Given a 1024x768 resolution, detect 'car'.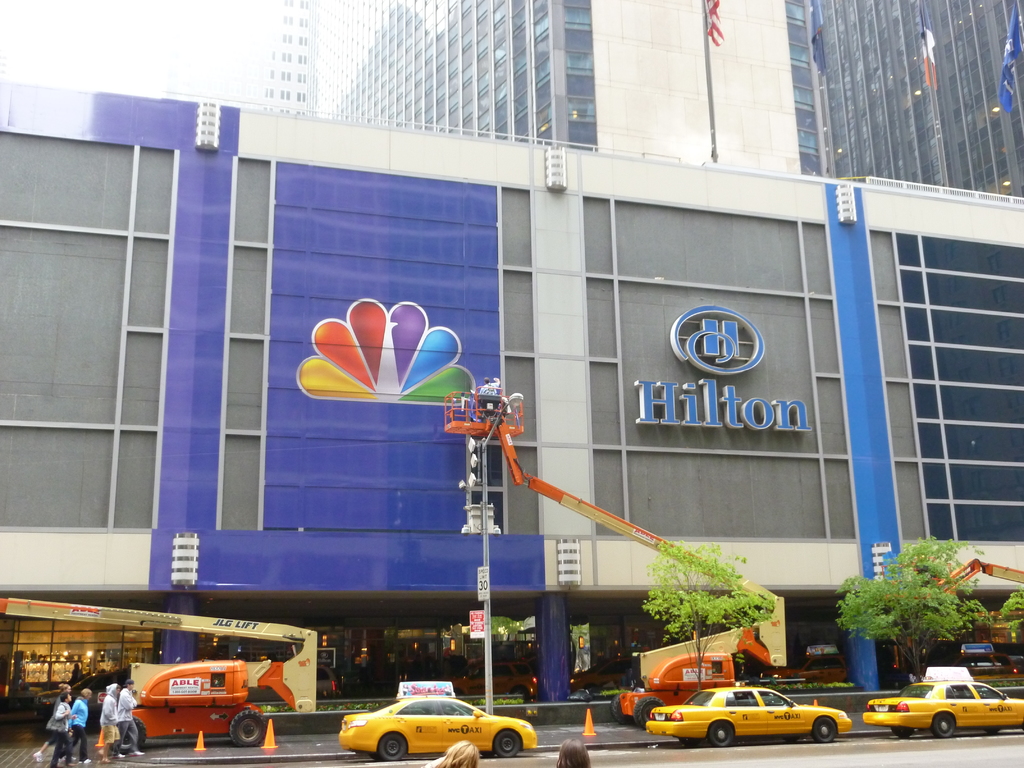
<box>335,685,536,760</box>.
